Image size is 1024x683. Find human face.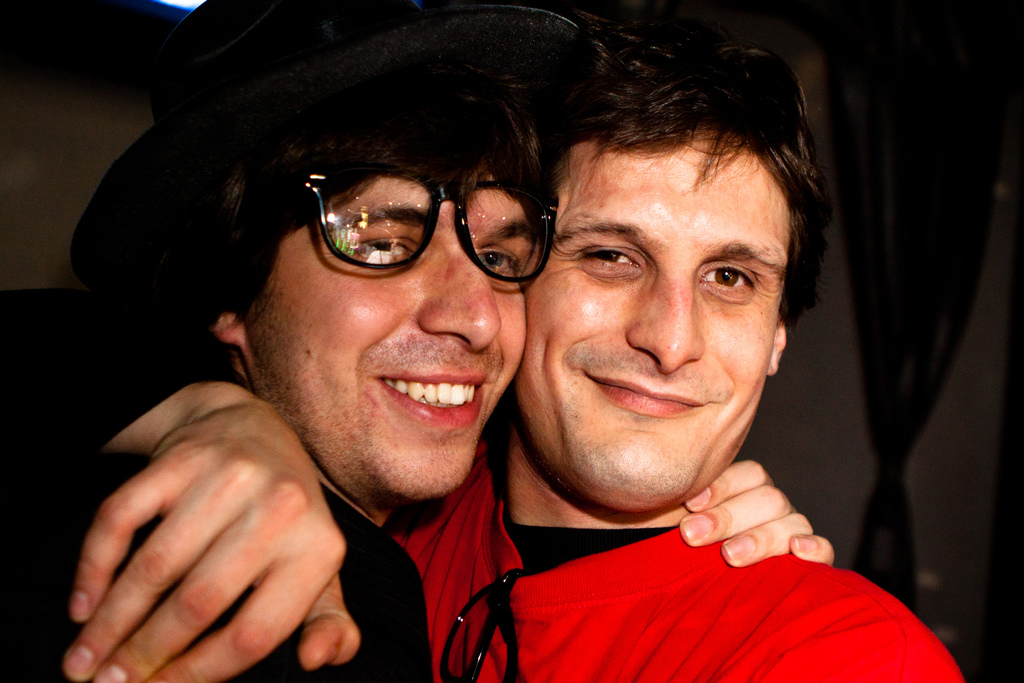
[246,173,532,501].
